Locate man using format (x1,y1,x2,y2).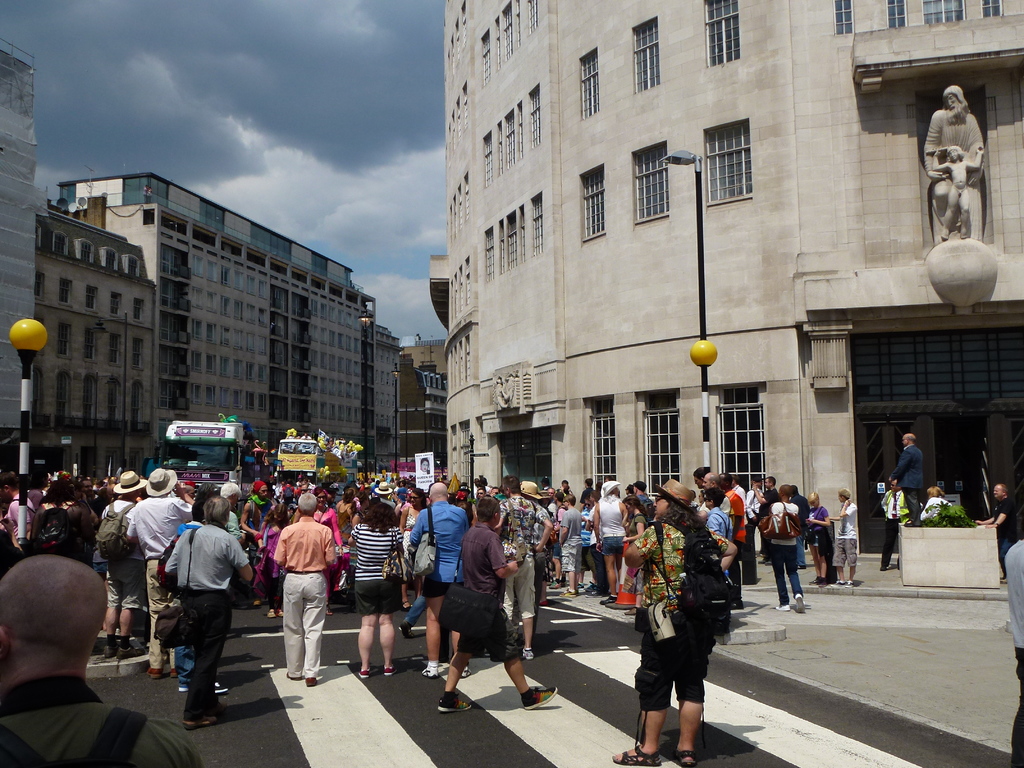
(591,482,630,604).
